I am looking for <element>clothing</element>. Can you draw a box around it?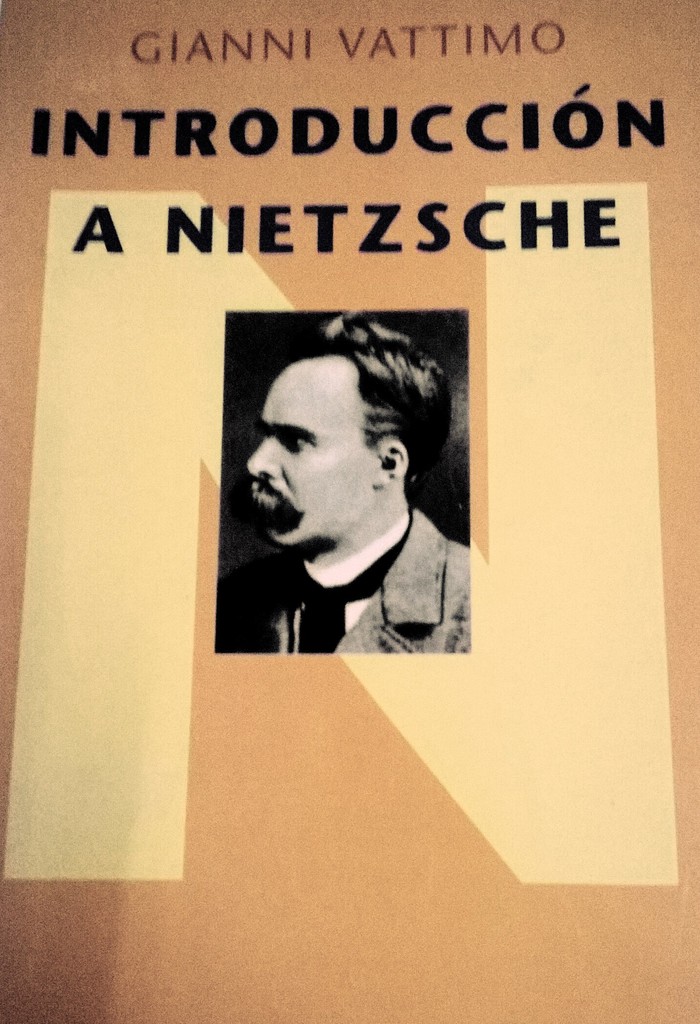
Sure, the bounding box is {"x1": 215, "y1": 460, "x2": 476, "y2": 647}.
